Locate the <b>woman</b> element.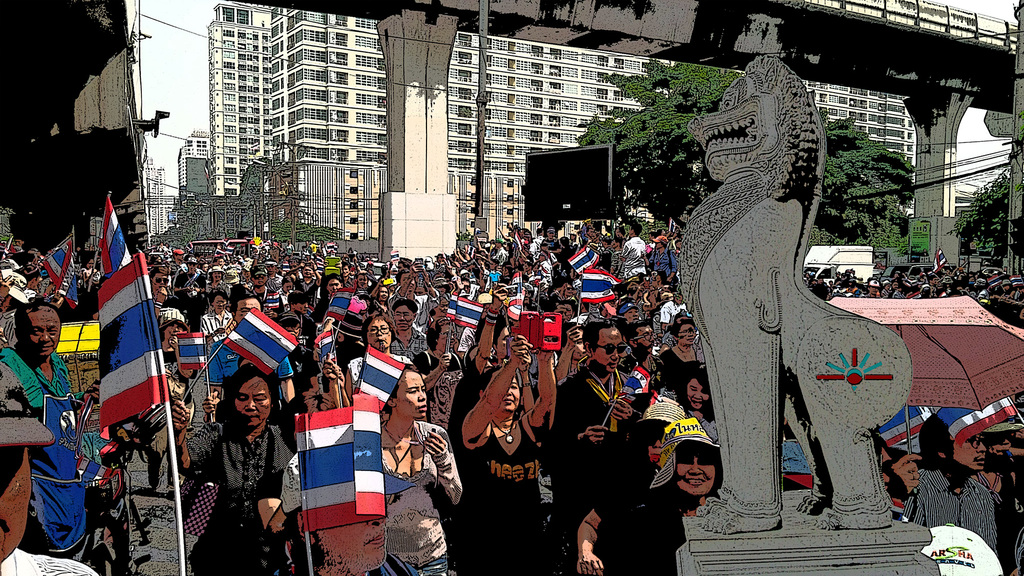
Element bbox: bbox(203, 285, 232, 342).
